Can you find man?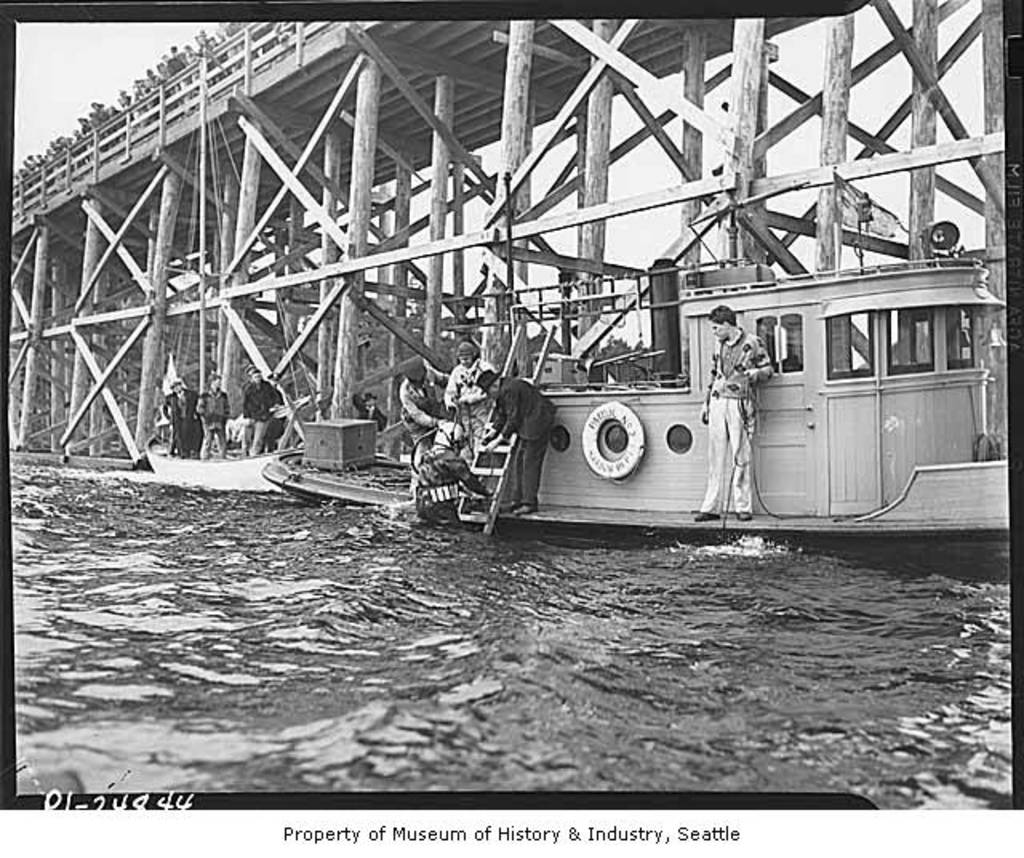
Yes, bounding box: (242,368,280,458).
